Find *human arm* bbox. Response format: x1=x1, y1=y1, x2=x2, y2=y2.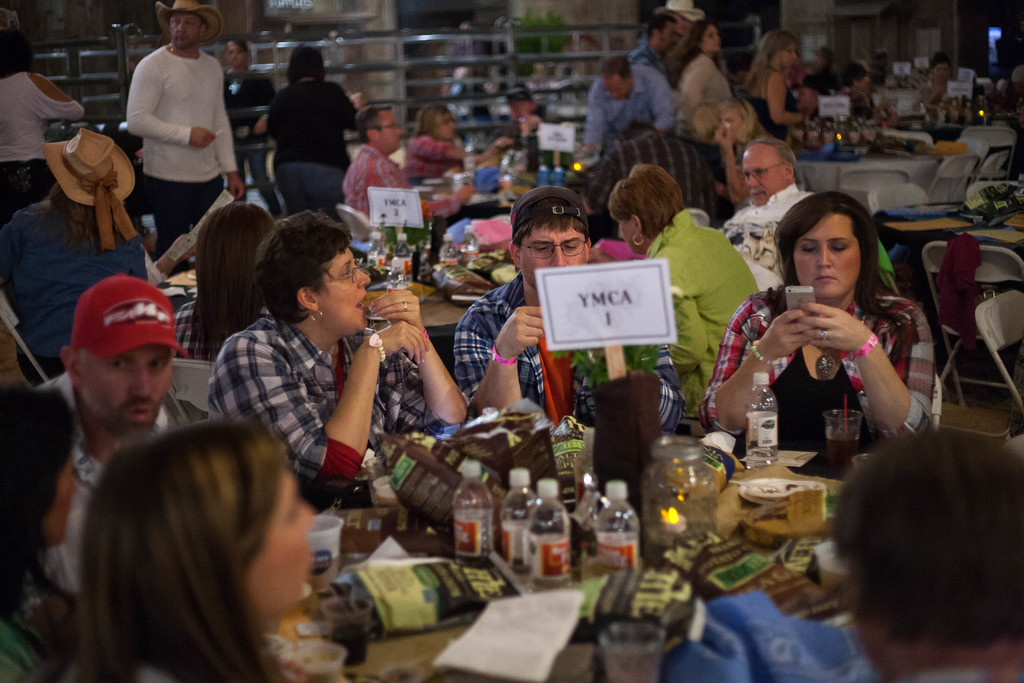
x1=765, y1=67, x2=808, y2=126.
